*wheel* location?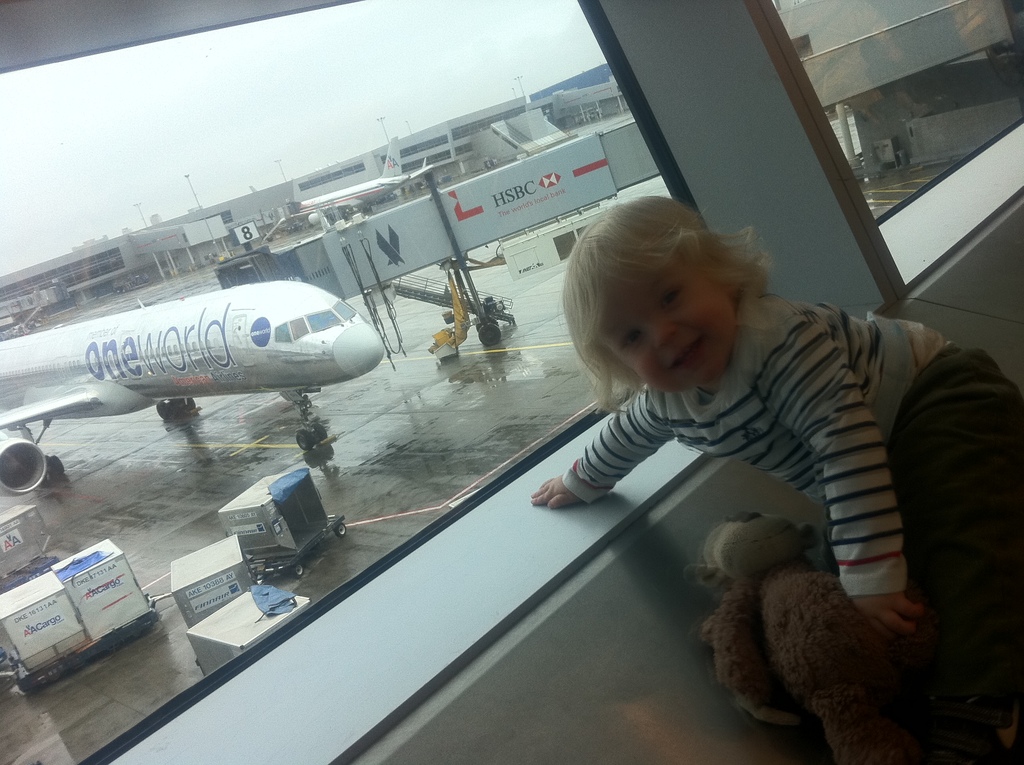
x1=294, y1=564, x2=303, y2=578
